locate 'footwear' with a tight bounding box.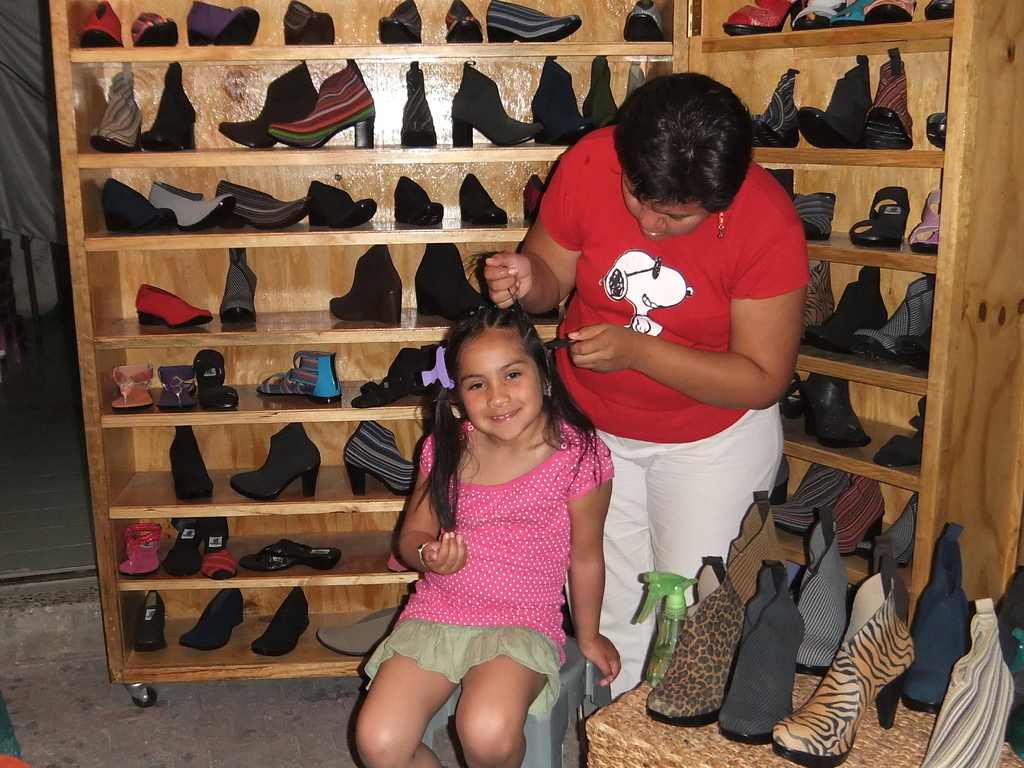
(772,459,847,536).
